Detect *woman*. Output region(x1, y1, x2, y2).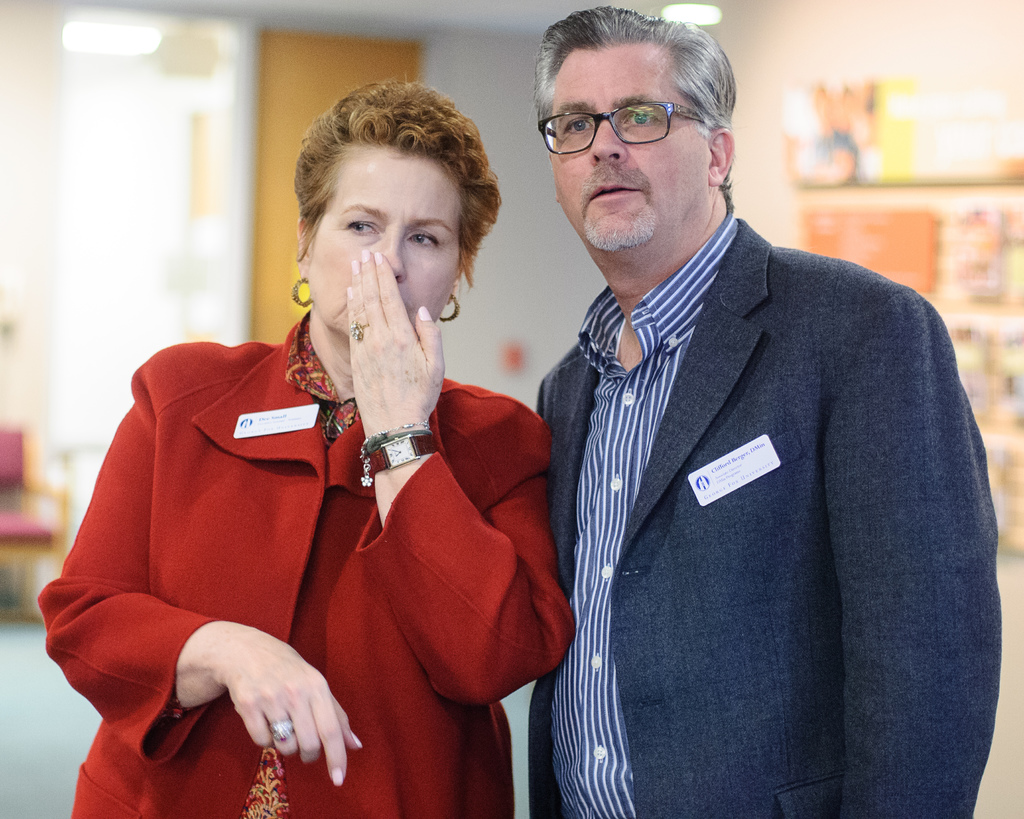
region(56, 119, 559, 816).
